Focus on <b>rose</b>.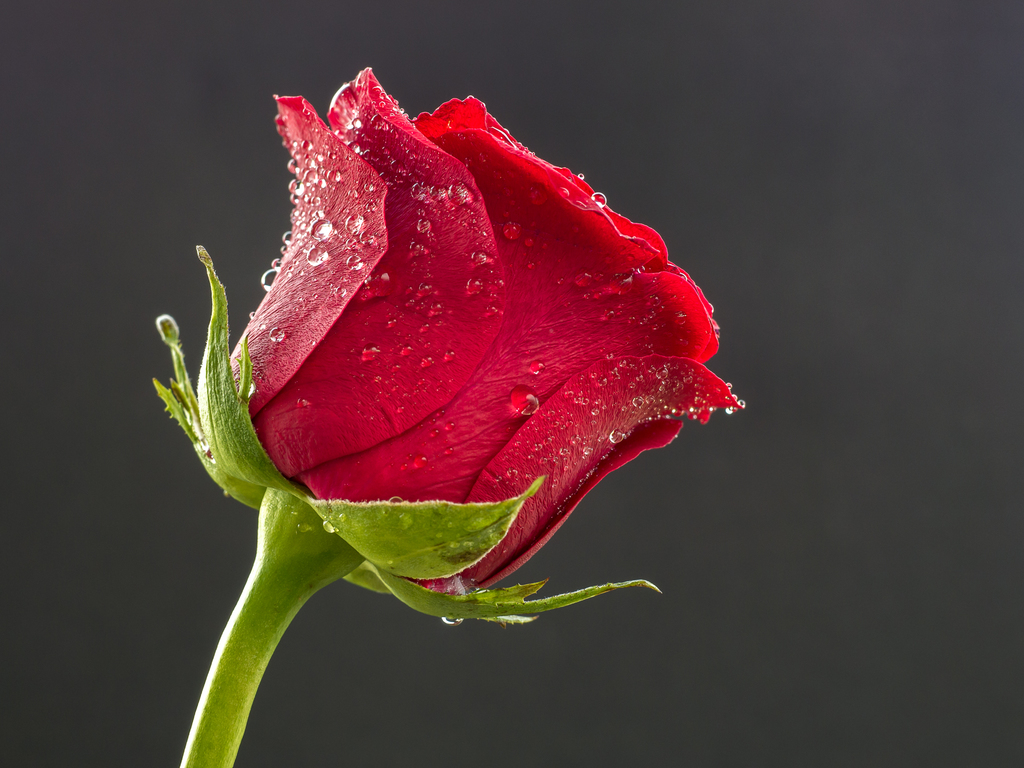
Focused at {"x1": 211, "y1": 67, "x2": 749, "y2": 604}.
